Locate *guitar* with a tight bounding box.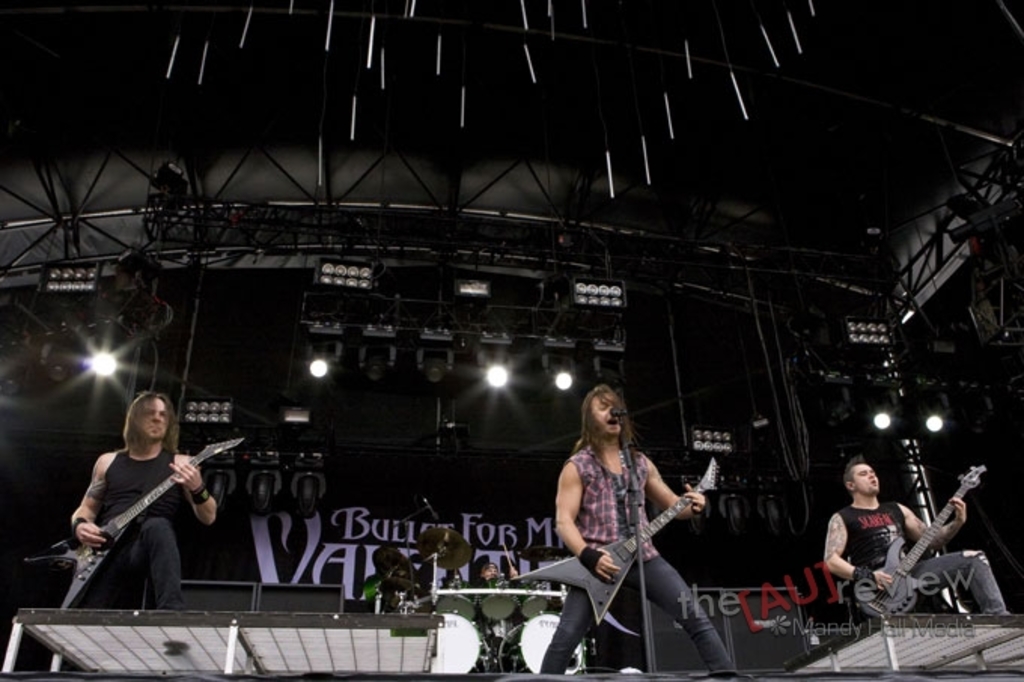
l=857, t=459, r=986, b=617.
